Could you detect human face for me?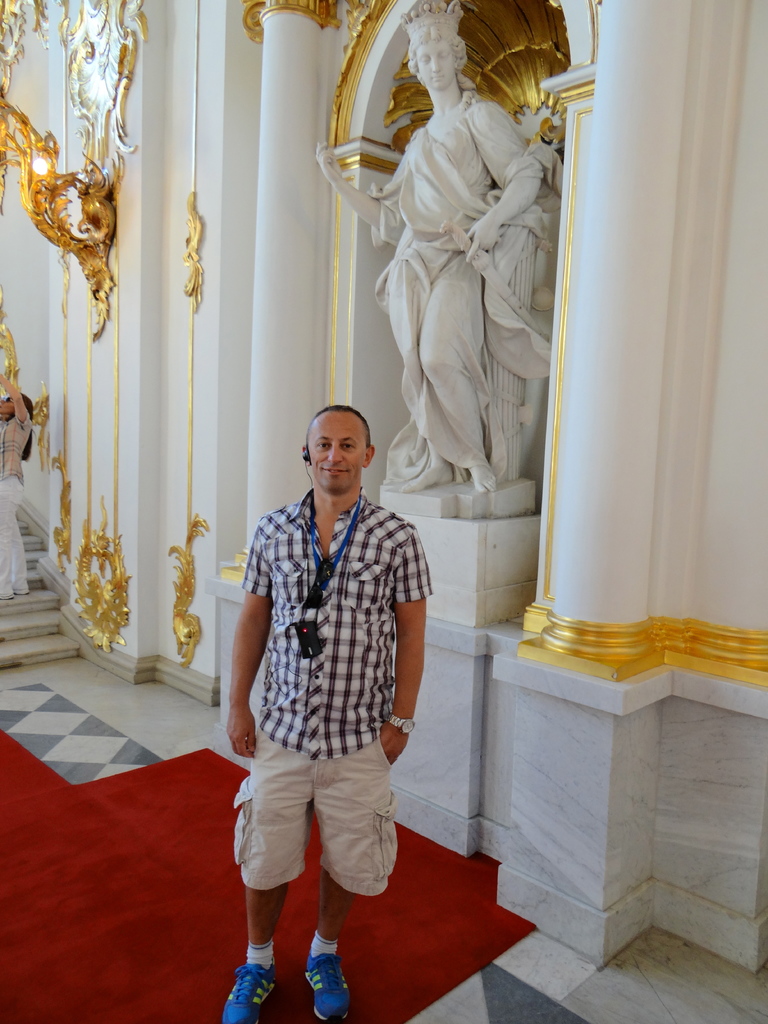
Detection result: left=410, top=36, right=461, bottom=89.
